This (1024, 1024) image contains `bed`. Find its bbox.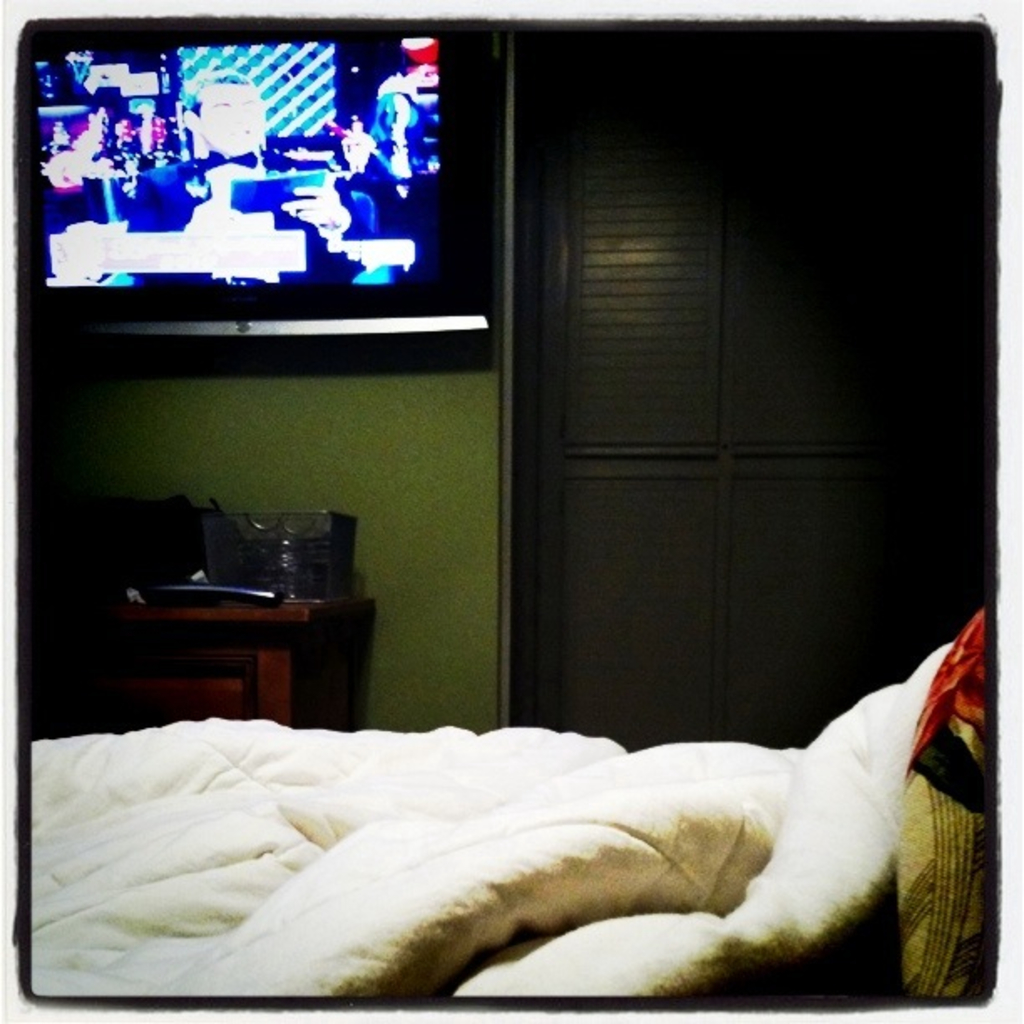
0 639 960 1006.
